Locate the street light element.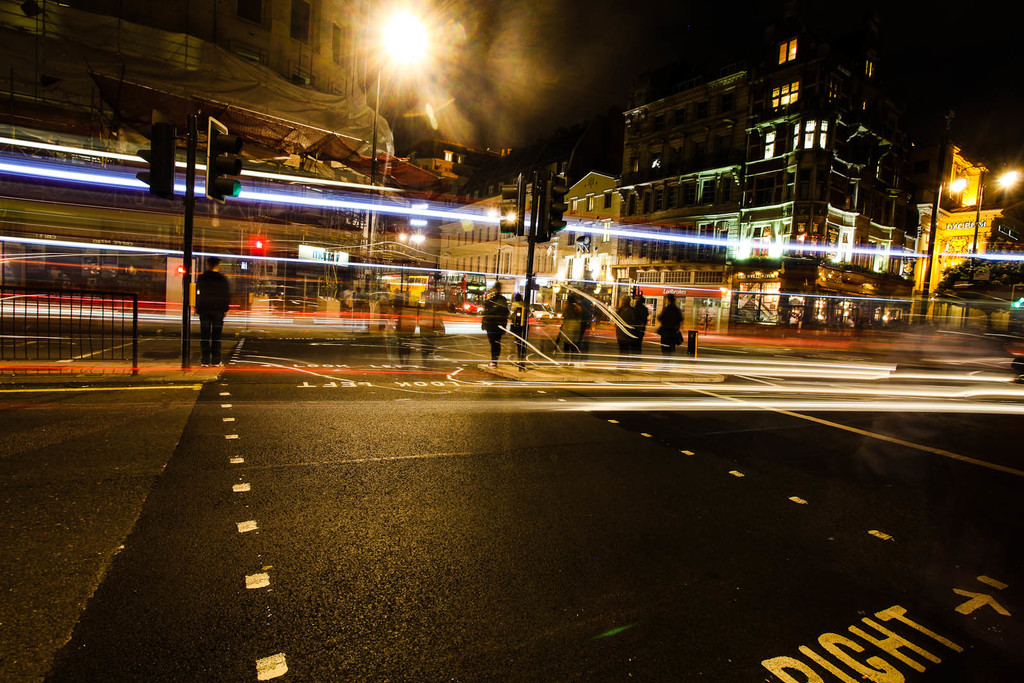
Element bbox: 366,13,432,268.
